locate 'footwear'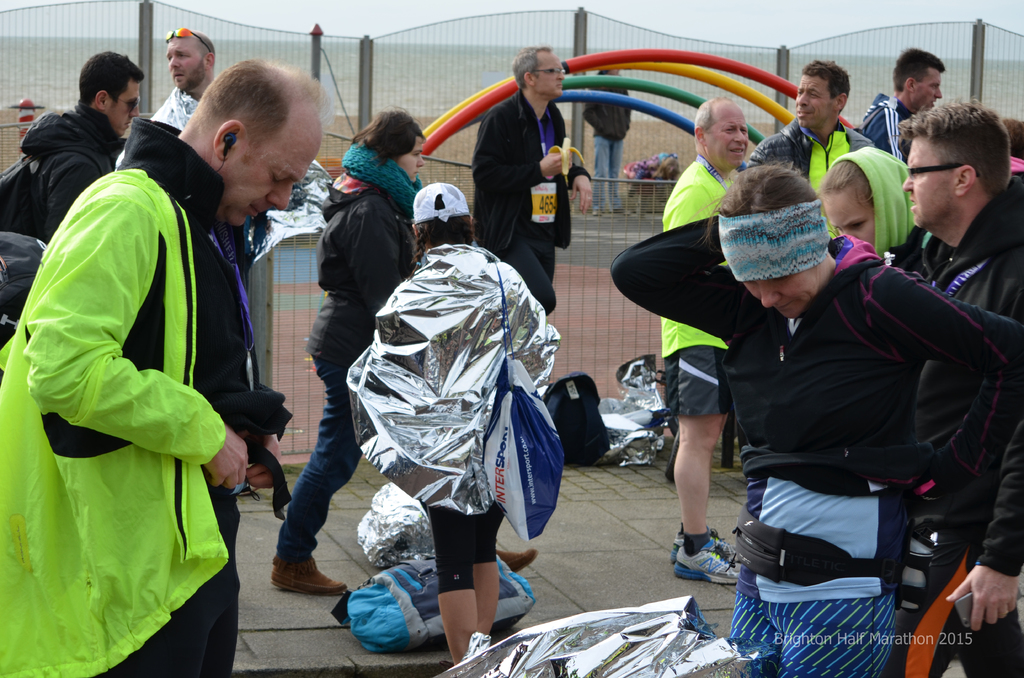
box=[678, 537, 752, 583]
